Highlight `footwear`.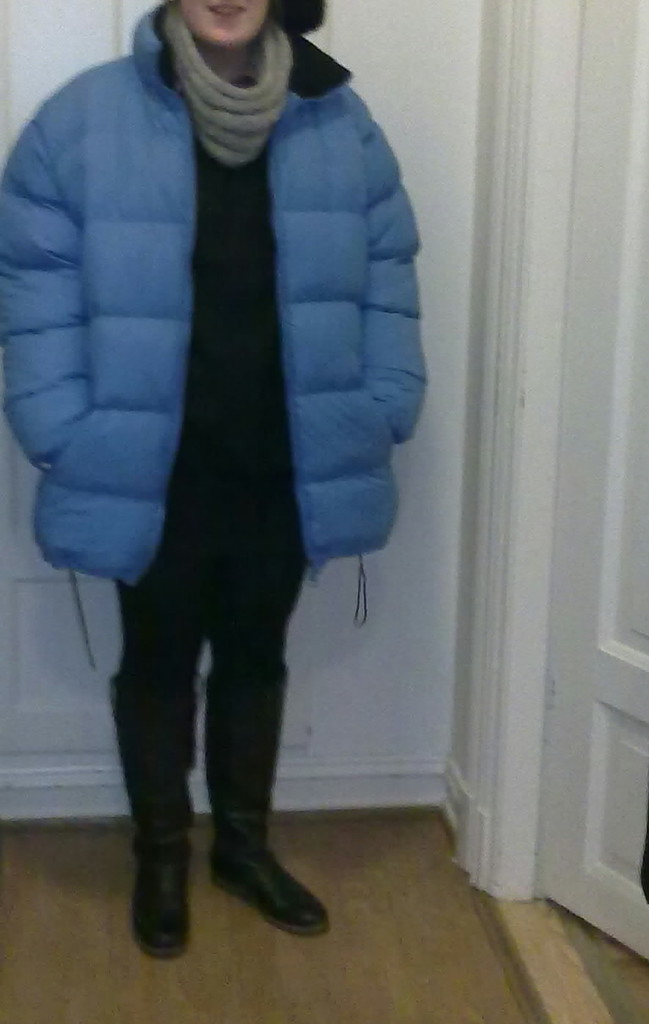
Highlighted region: <region>128, 835, 194, 954</region>.
